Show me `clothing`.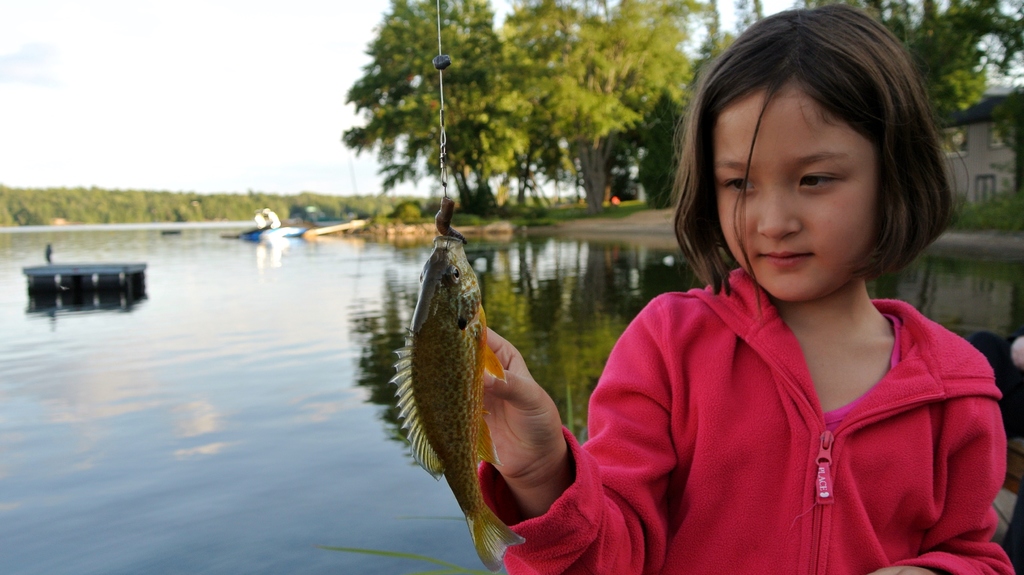
`clothing` is here: region(476, 258, 1016, 574).
